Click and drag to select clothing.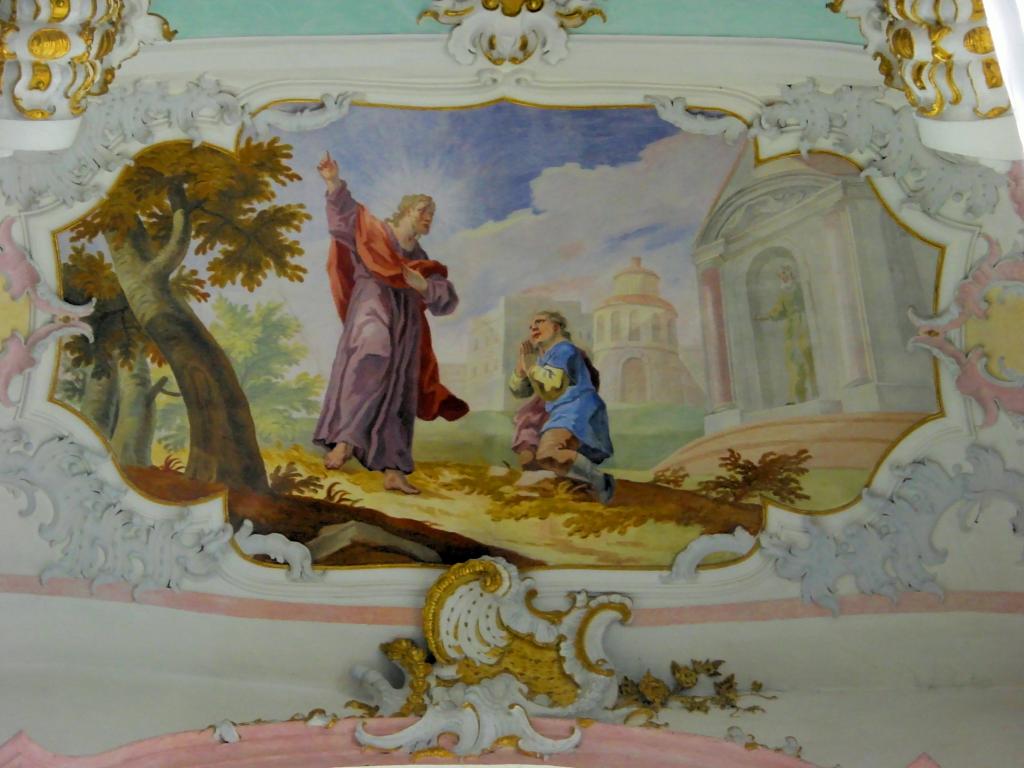
Selection: [x1=316, y1=177, x2=453, y2=463].
